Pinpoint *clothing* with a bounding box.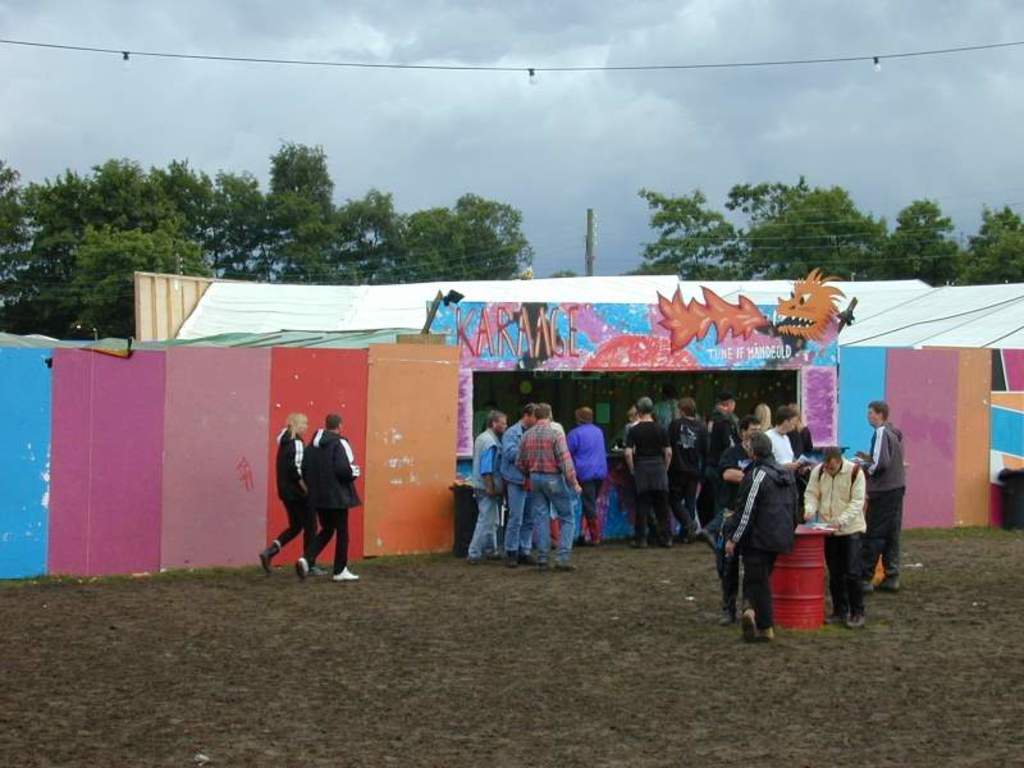
l=671, t=417, r=699, b=531.
